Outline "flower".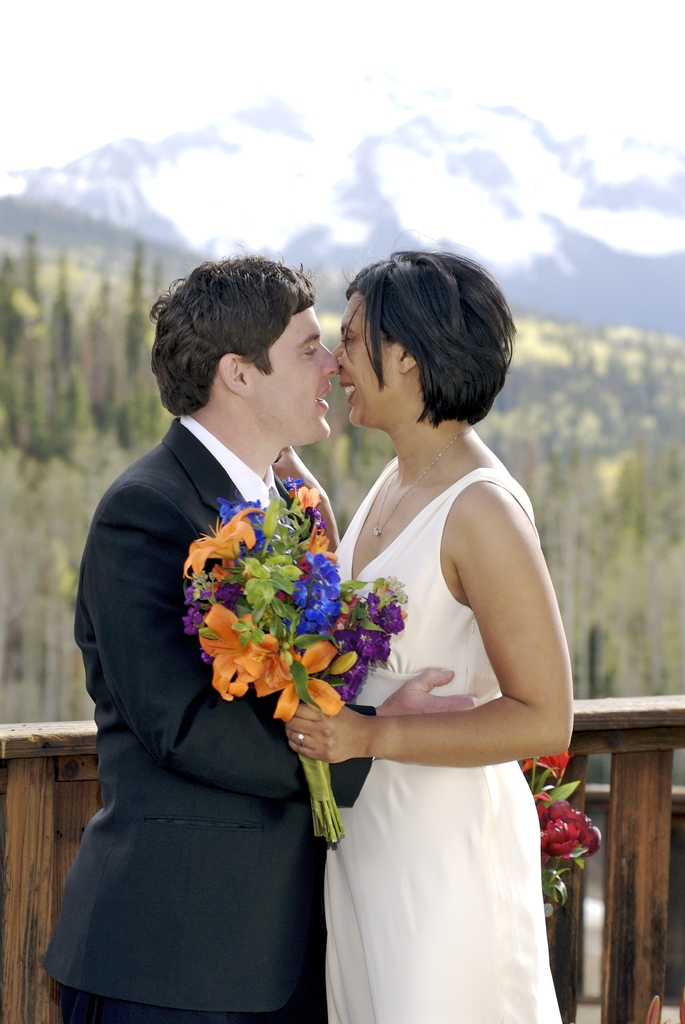
Outline: [534, 797, 601, 874].
